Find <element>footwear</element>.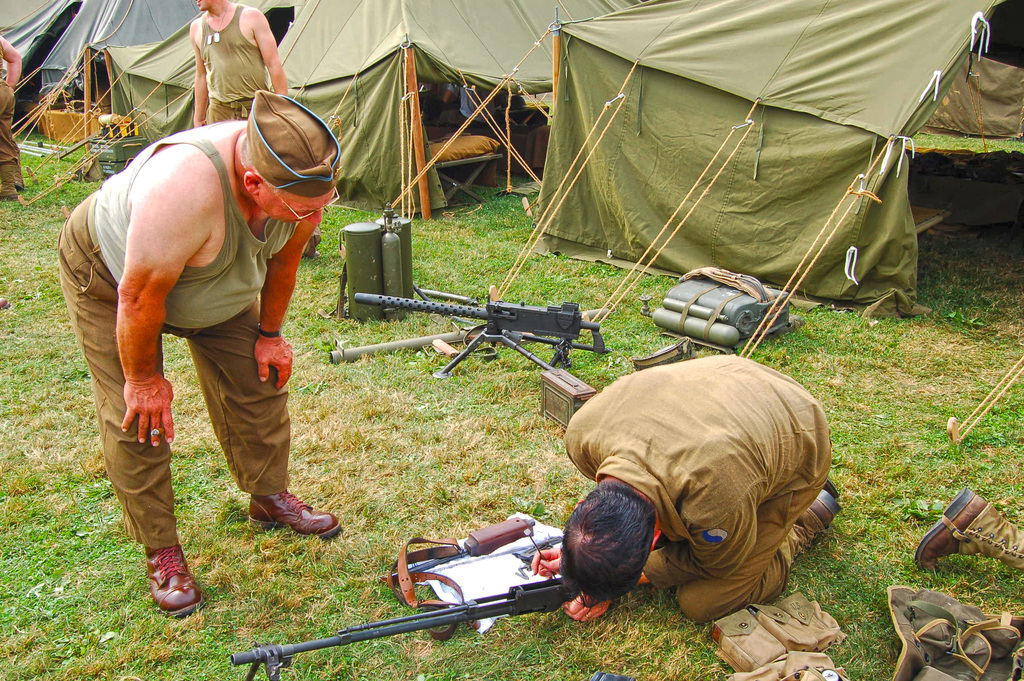
(145,544,204,616).
